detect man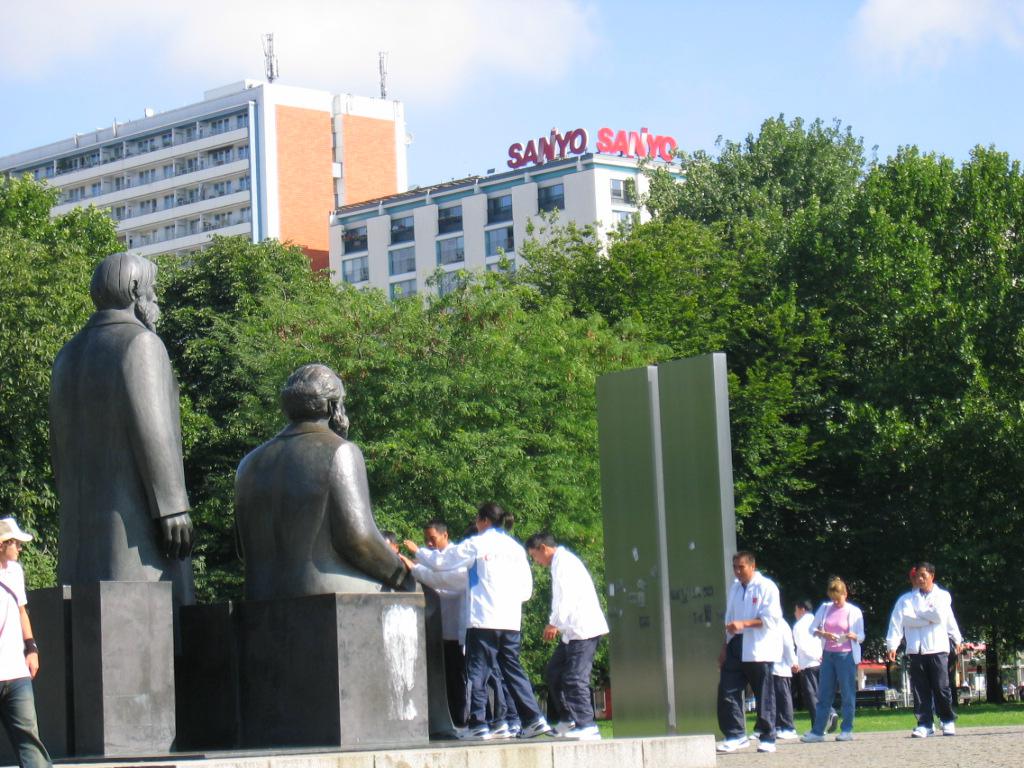
x1=886 y1=565 x2=968 y2=732
